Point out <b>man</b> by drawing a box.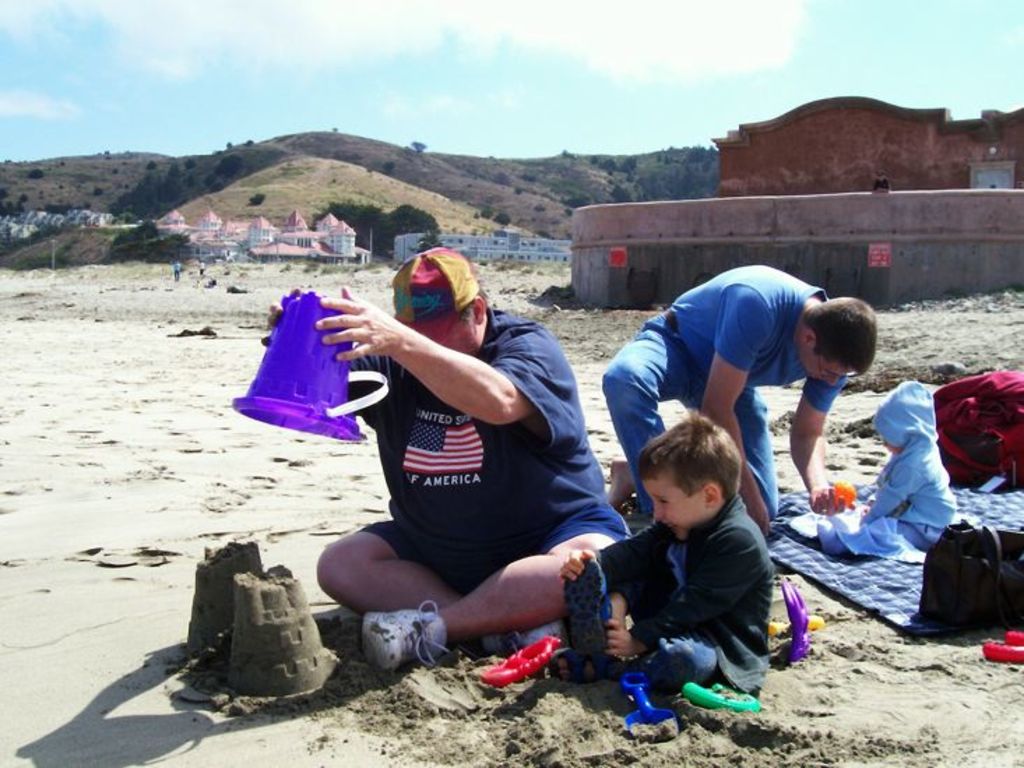
rect(606, 261, 855, 535).
